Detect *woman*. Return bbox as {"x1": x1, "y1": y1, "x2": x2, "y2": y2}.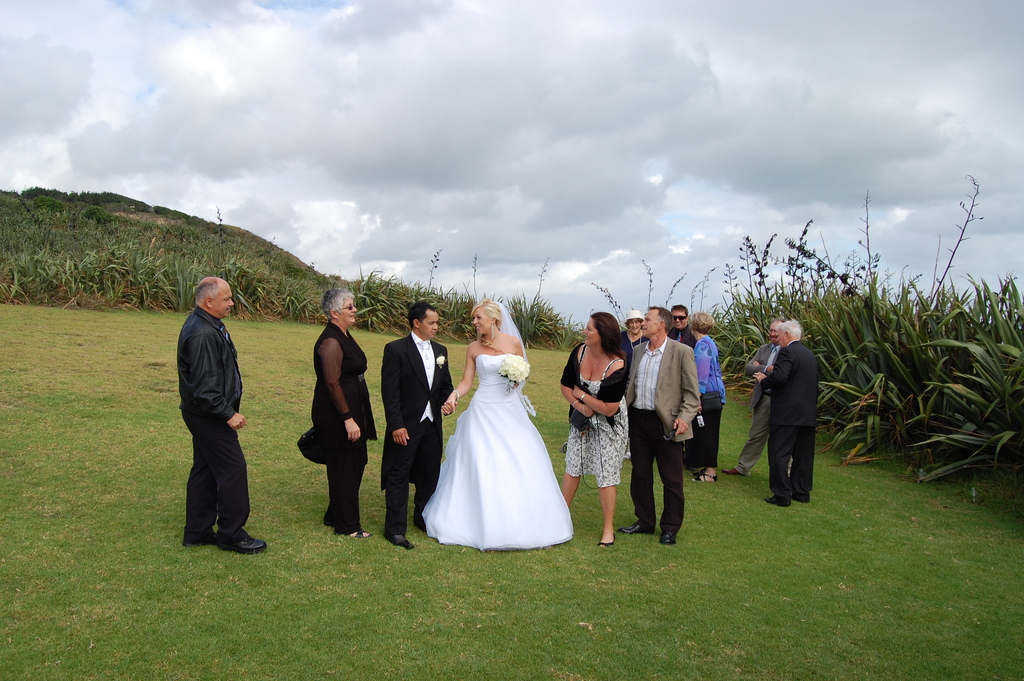
{"x1": 619, "y1": 309, "x2": 662, "y2": 355}.
